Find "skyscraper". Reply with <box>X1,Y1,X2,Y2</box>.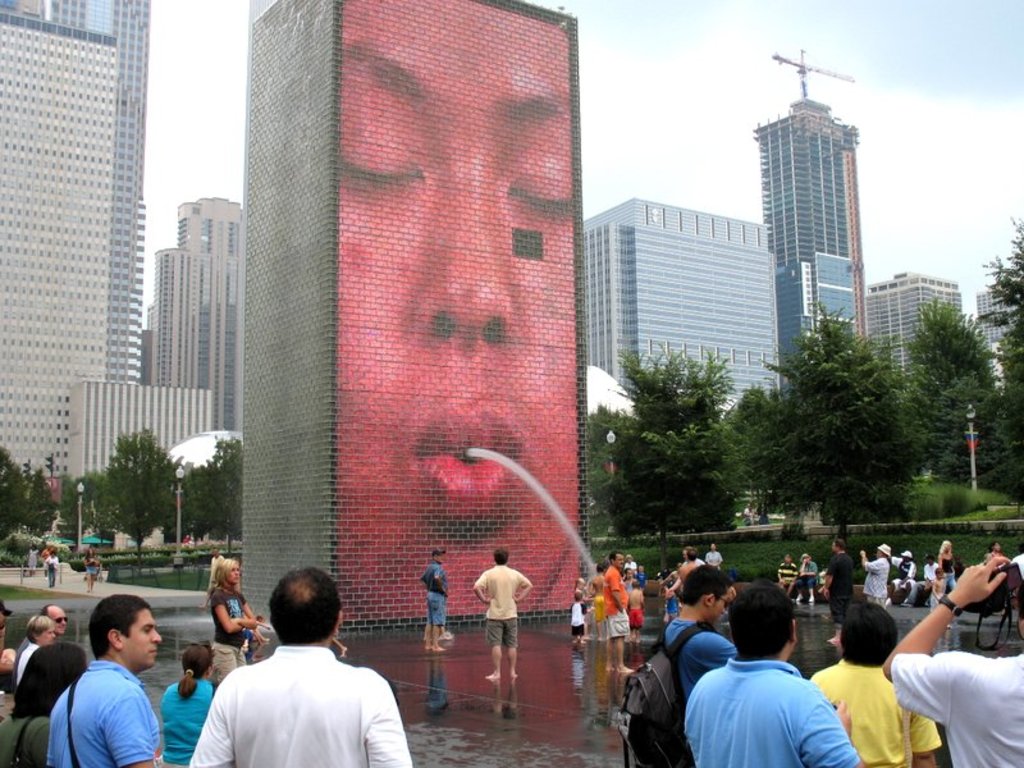
<box>0,0,148,465</box>.
